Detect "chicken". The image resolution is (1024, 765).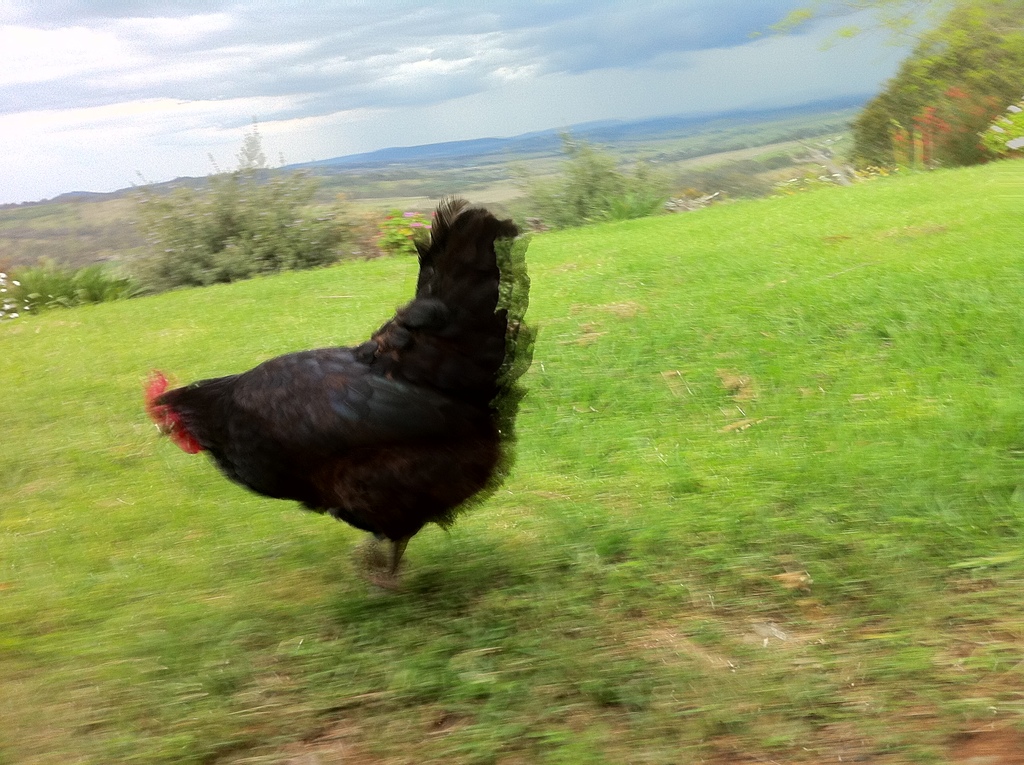
144 193 535 584.
